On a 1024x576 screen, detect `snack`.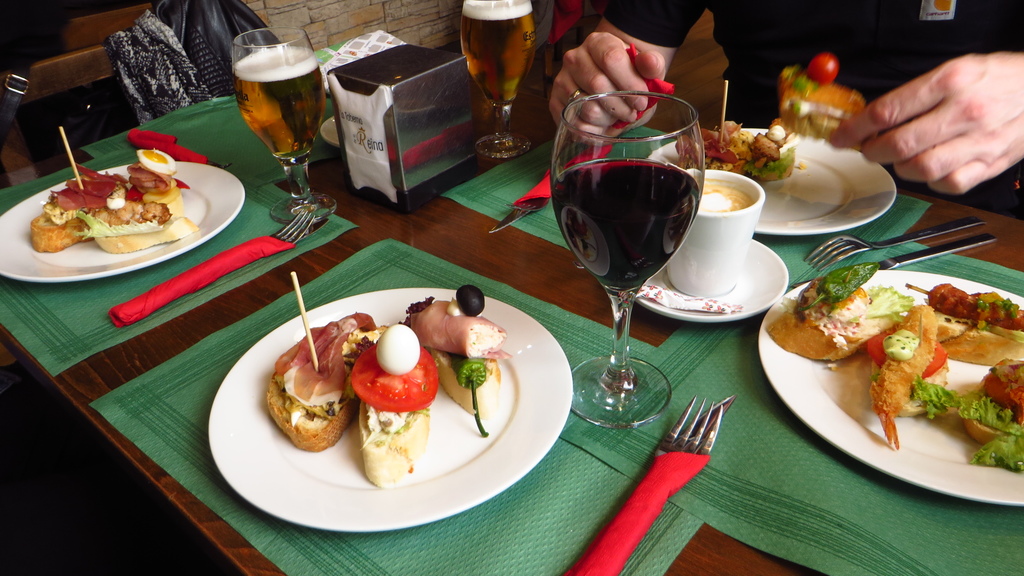
pyautogui.locateOnScreen(866, 307, 952, 448).
